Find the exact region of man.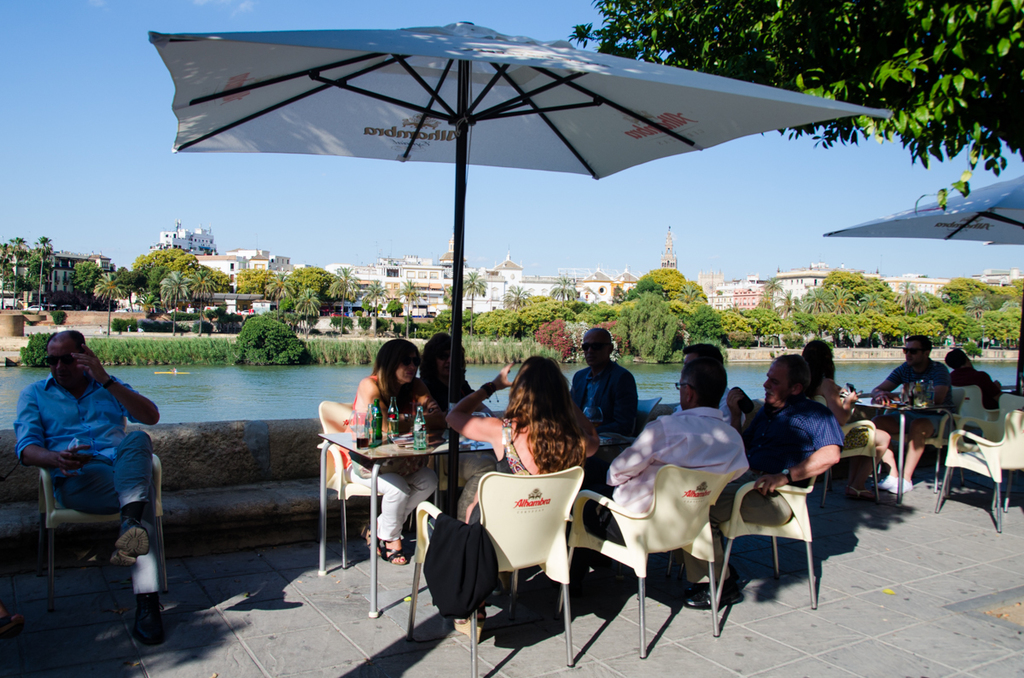
Exact region: region(570, 327, 638, 433).
